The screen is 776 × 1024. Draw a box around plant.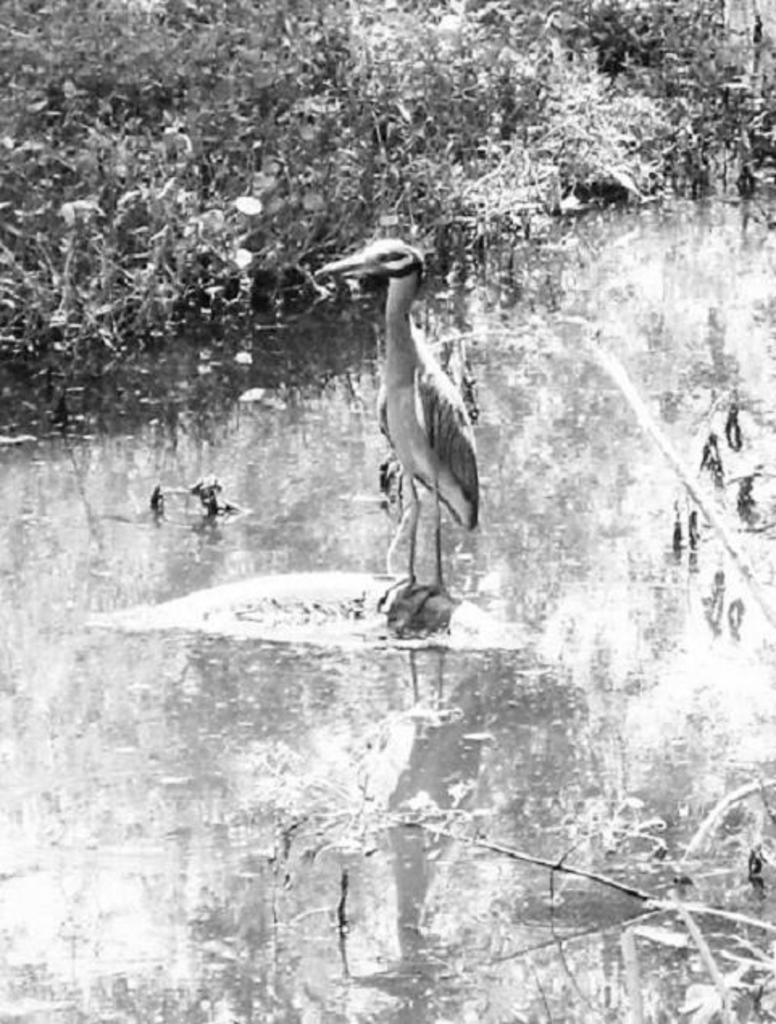
bbox(140, 474, 239, 524).
